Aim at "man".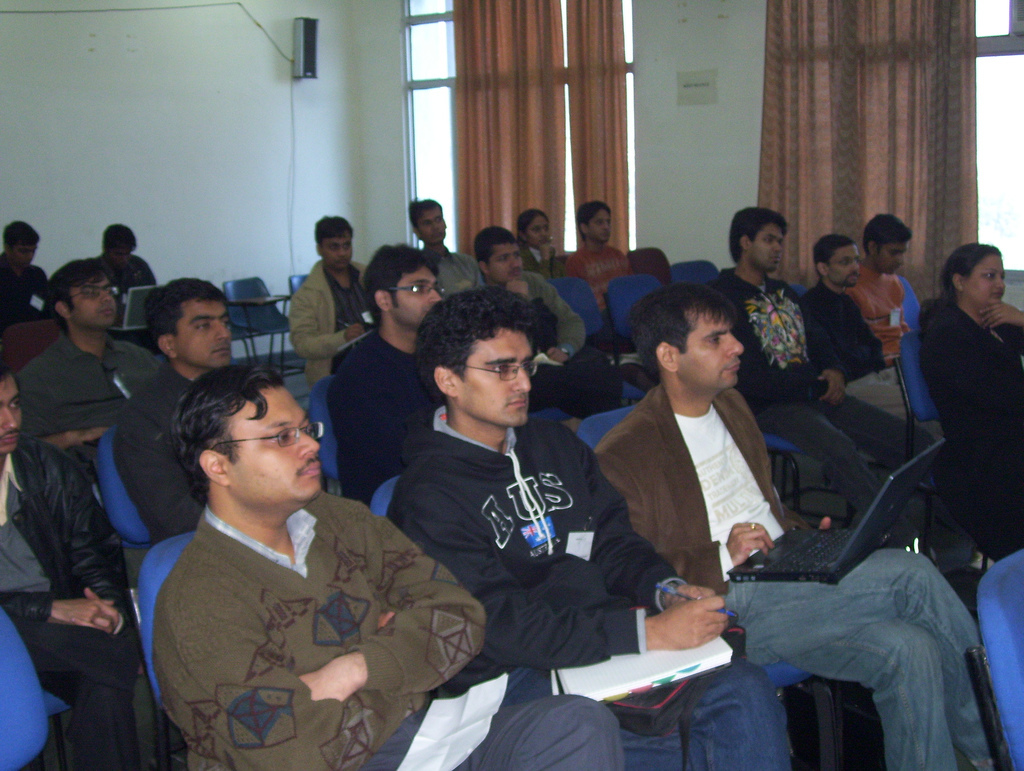
Aimed at 408 201 482 295.
